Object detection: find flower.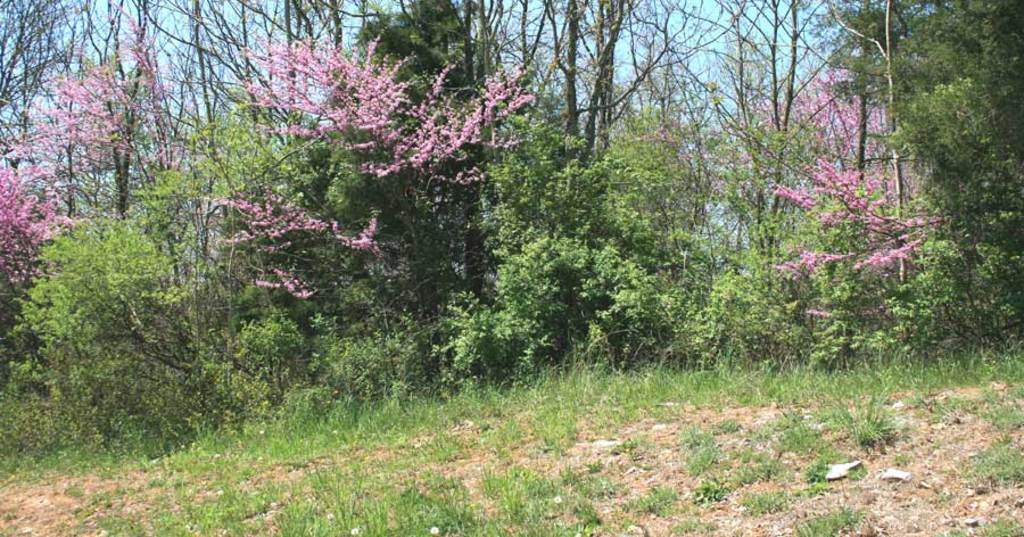
{"left": 0, "top": 188, "right": 13, "bottom": 204}.
